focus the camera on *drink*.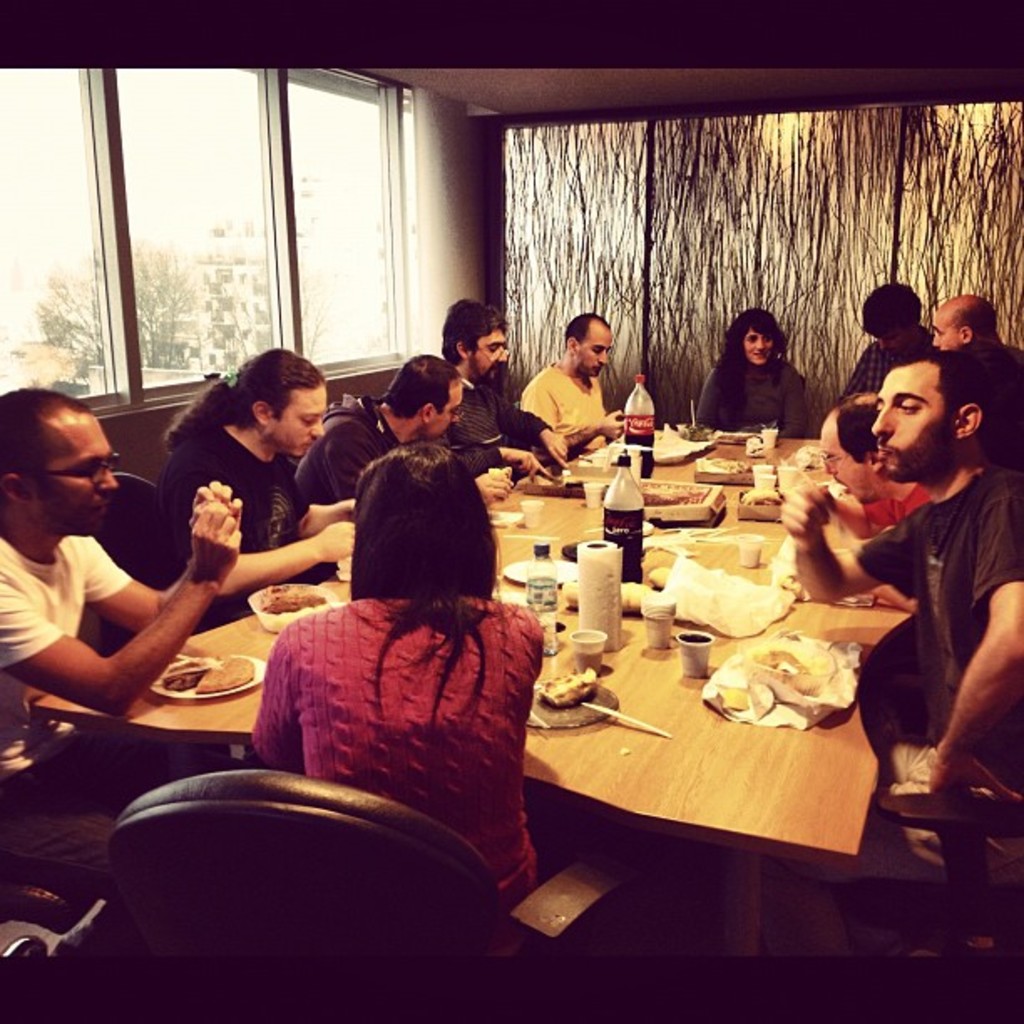
Focus region: rect(602, 500, 648, 591).
